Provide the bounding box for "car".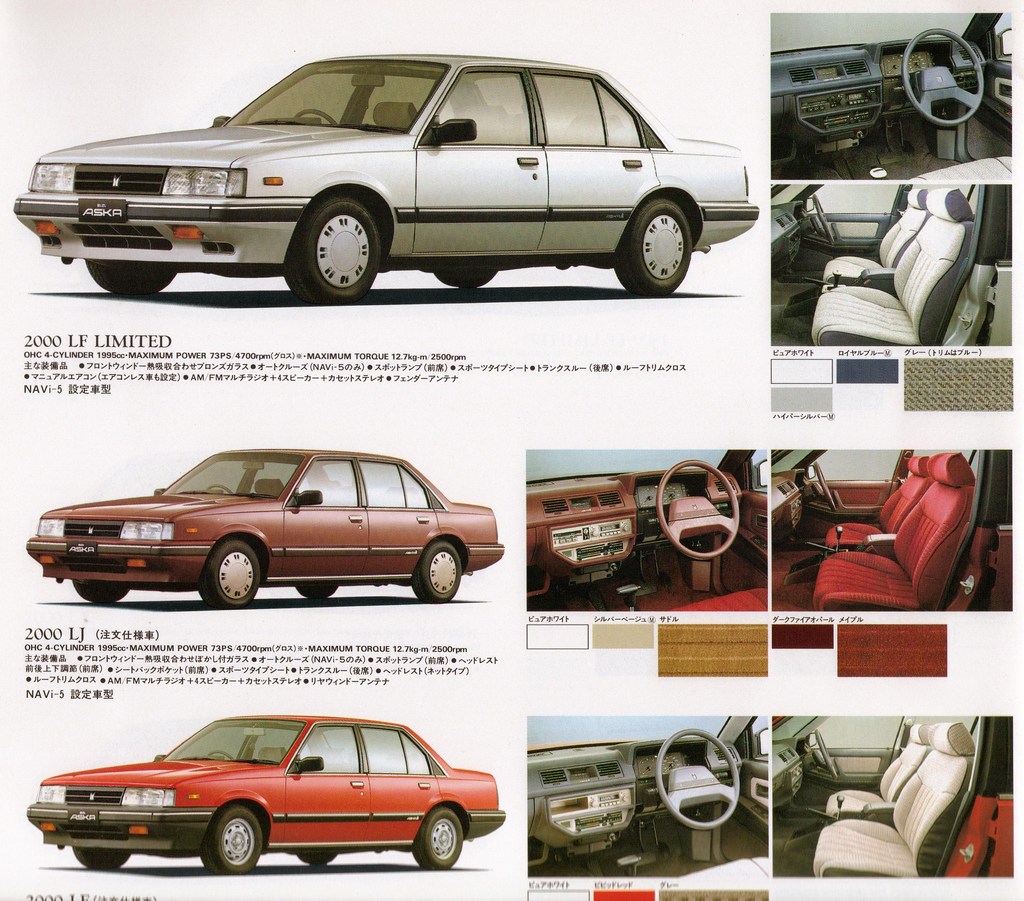
select_region(27, 715, 507, 877).
